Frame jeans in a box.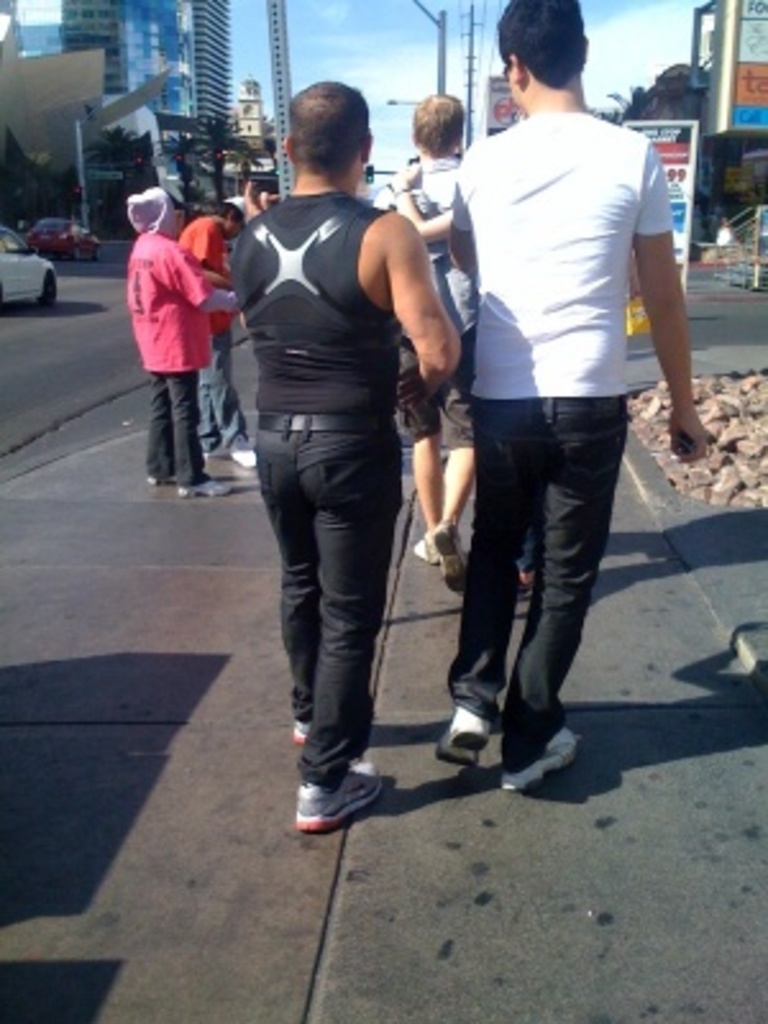
bbox(197, 330, 251, 448).
